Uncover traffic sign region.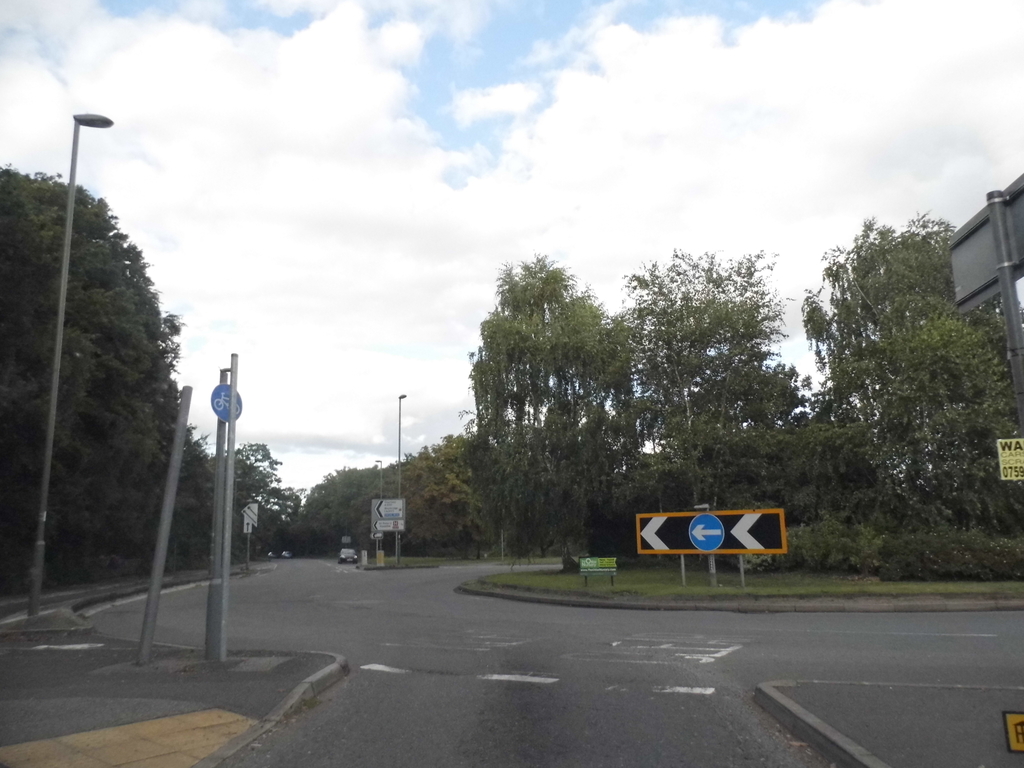
Uncovered: pyautogui.locateOnScreen(687, 511, 722, 552).
